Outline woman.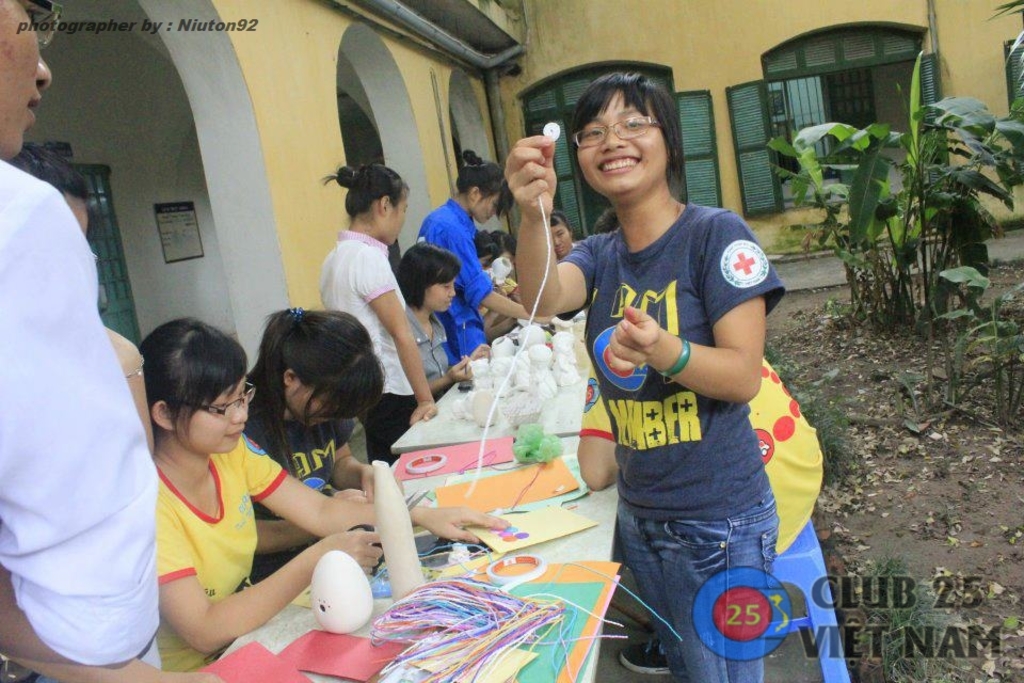
Outline: 142:309:511:682.
